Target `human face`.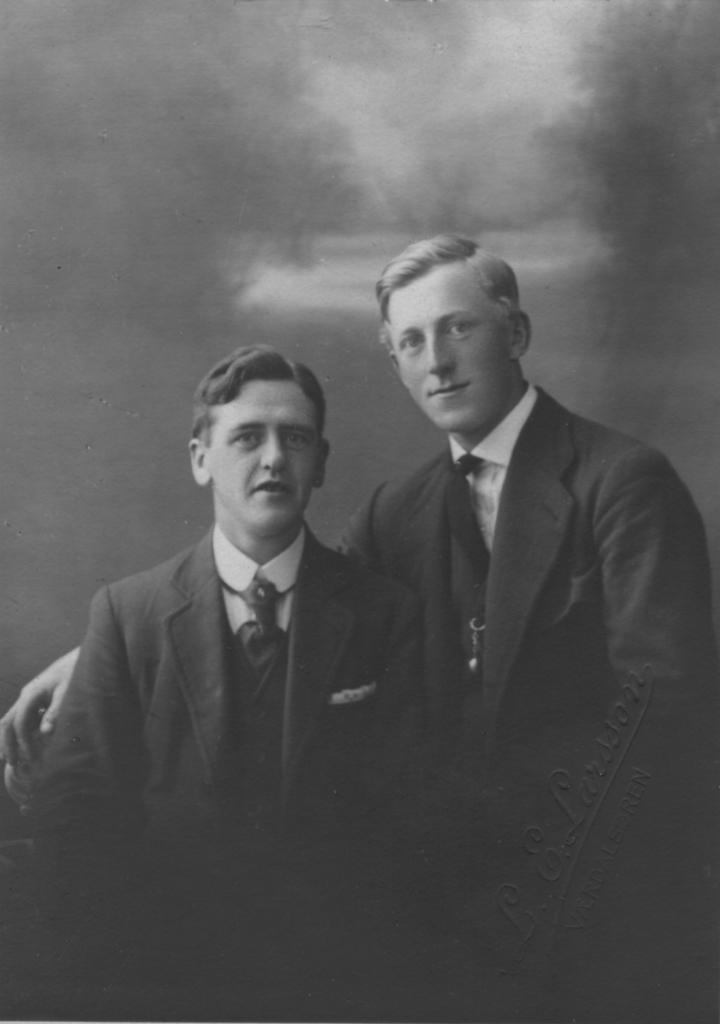
Target region: [left=387, top=246, right=524, bottom=419].
